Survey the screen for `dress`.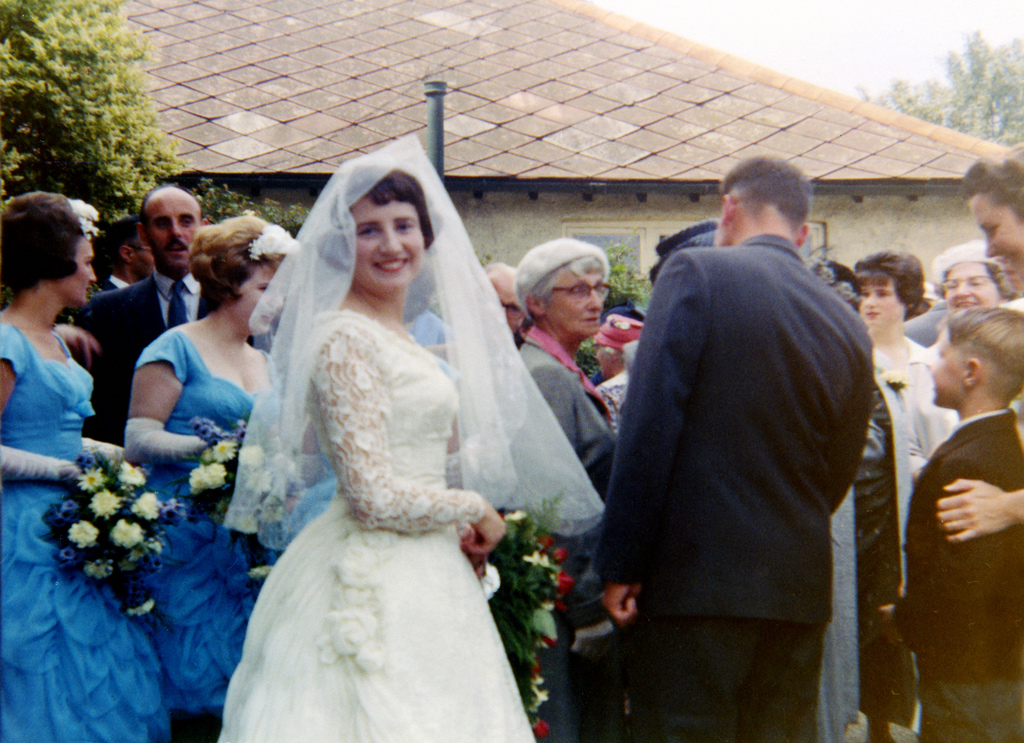
Survey found: (x1=0, y1=324, x2=172, y2=742).
